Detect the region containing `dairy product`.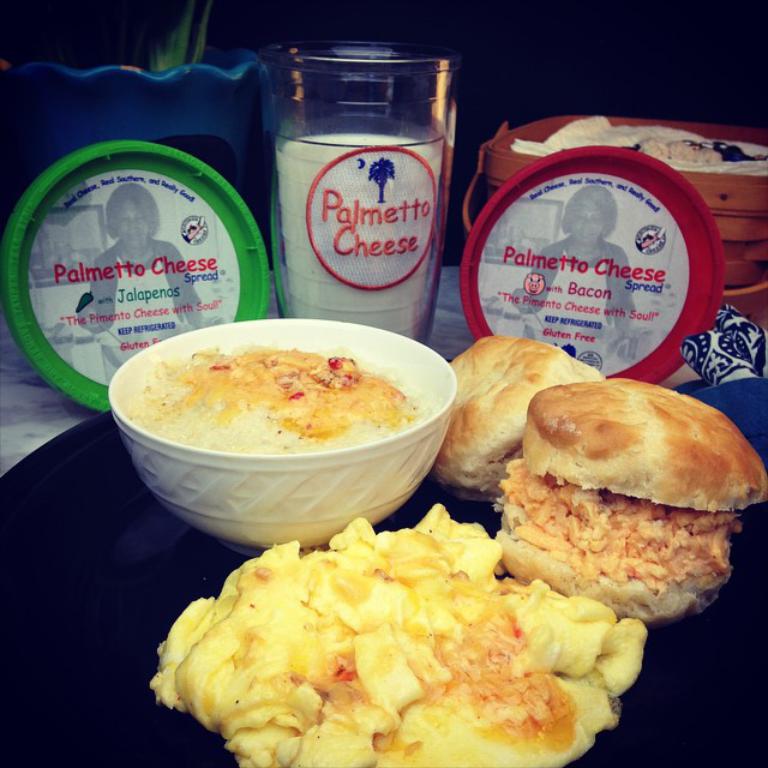
left=167, top=521, right=665, bottom=767.
